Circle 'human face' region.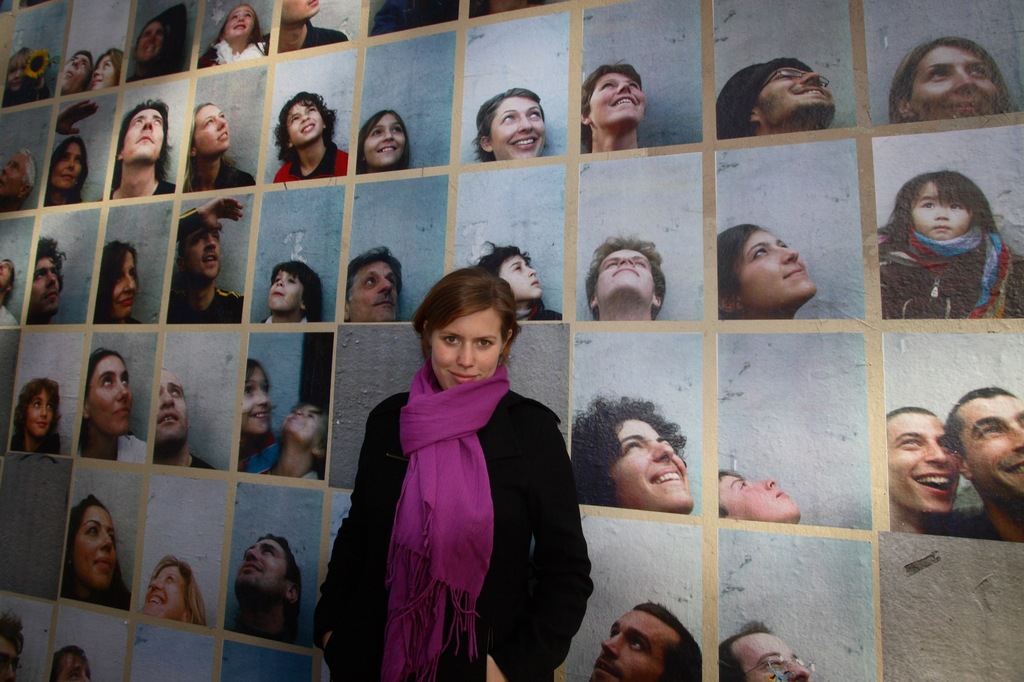
Region: (x1=51, y1=141, x2=83, y2=193).
